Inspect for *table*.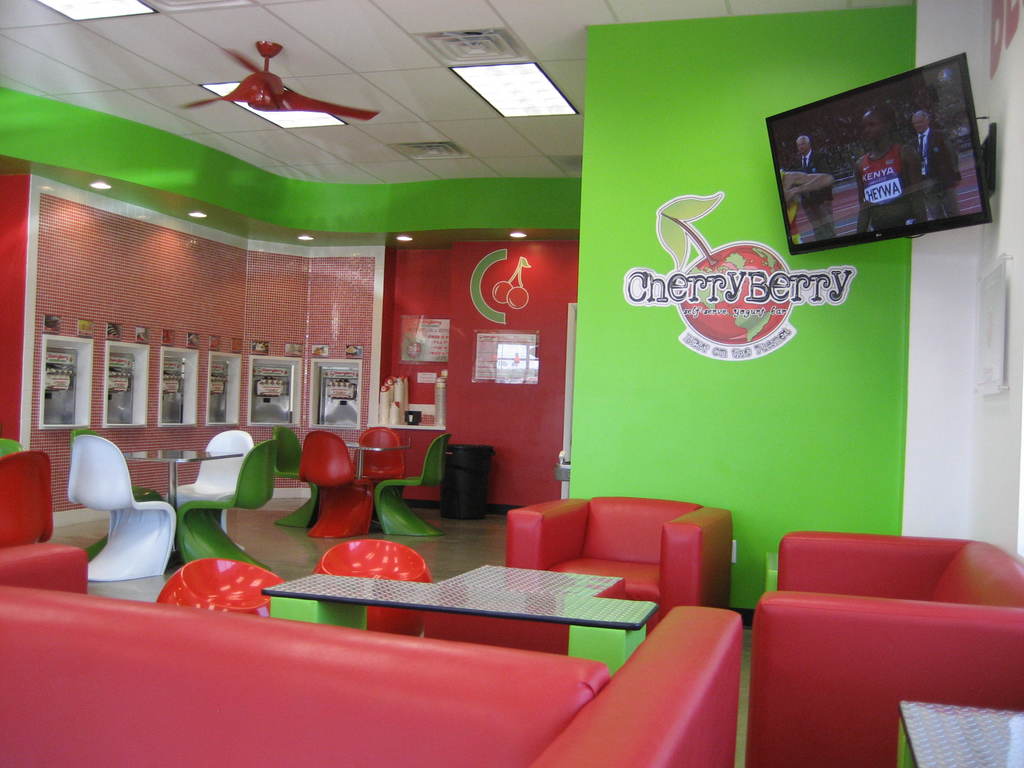
Inspection: 348 434 408 481.
